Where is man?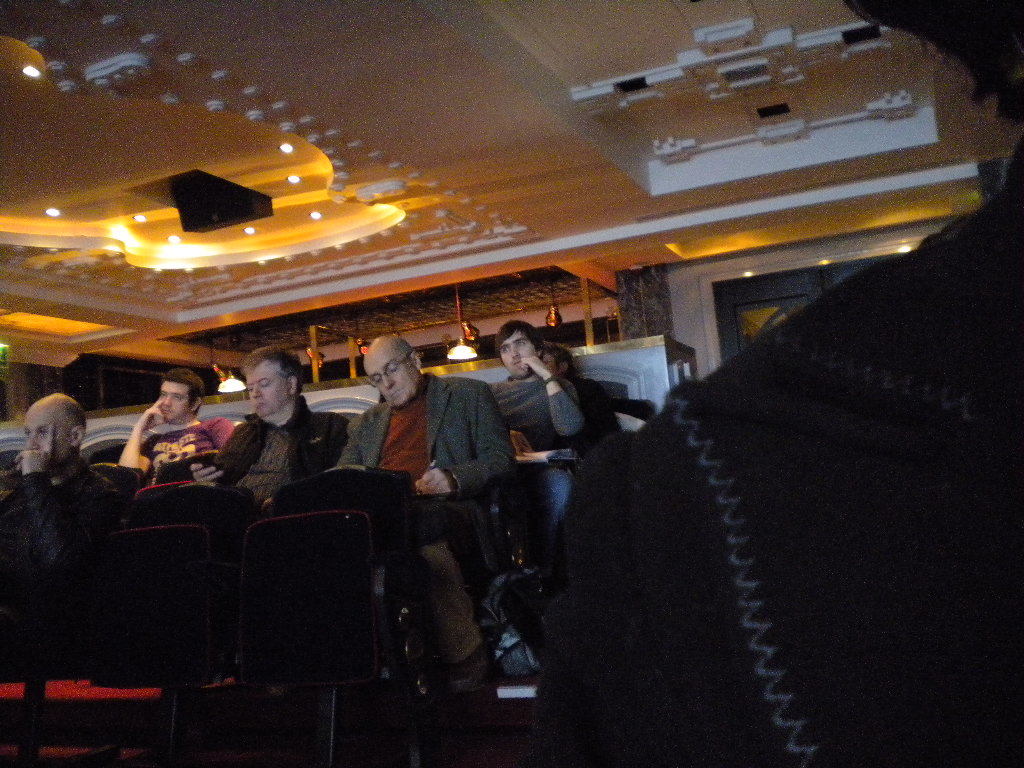
[x1=492, y1=323, x2=587, y2=523].
